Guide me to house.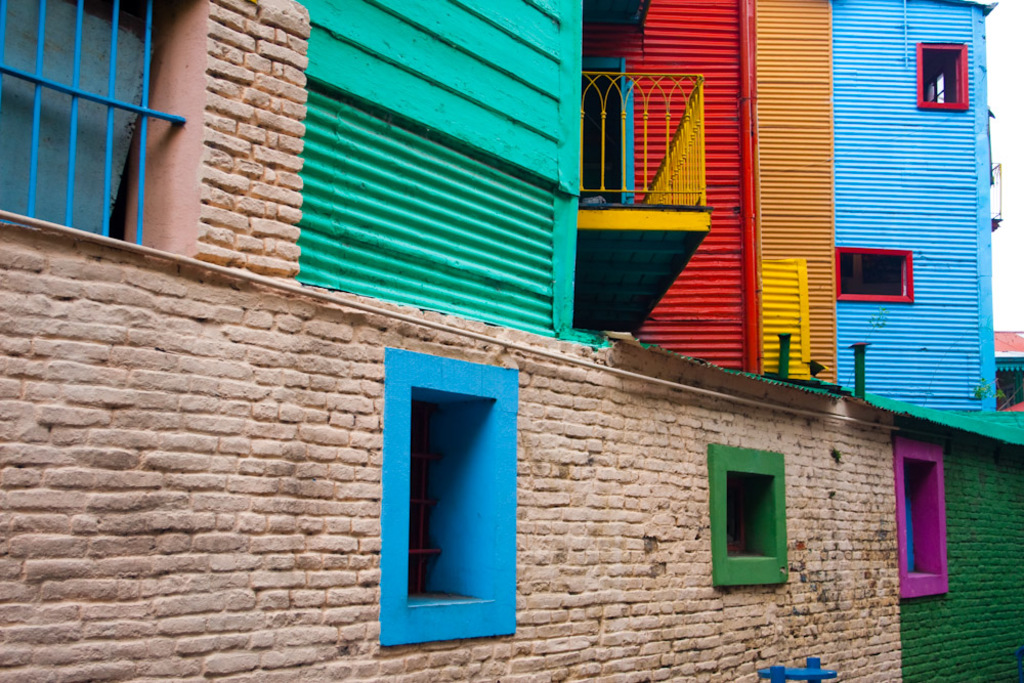
Guidance: pyautogui.locateOnScreen(0, 0, 1023, 682).
